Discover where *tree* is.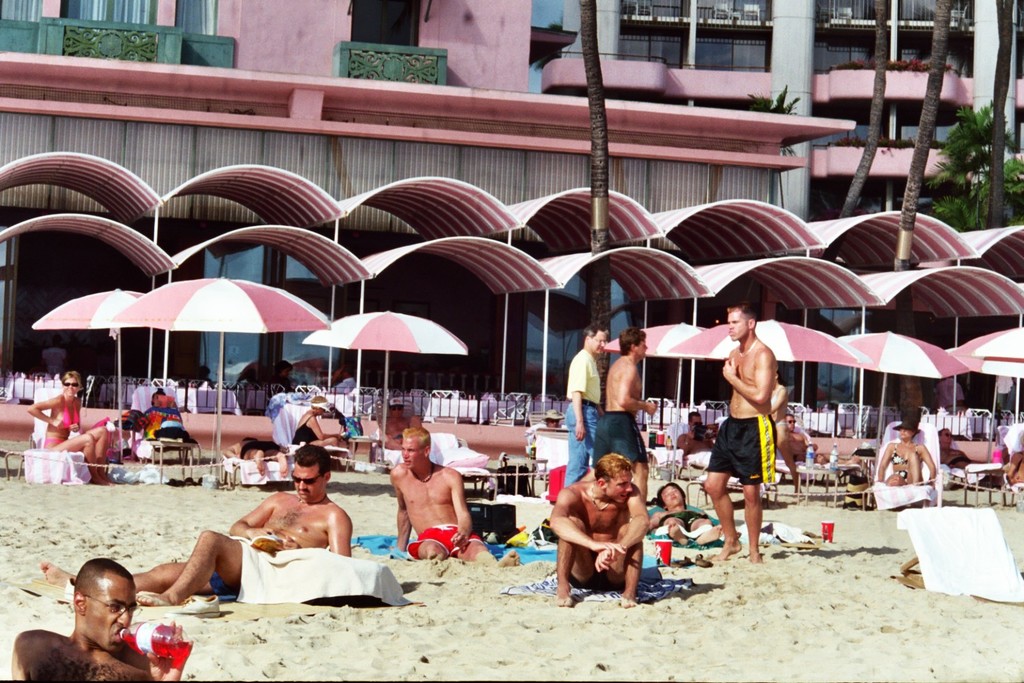
Discovered at [926, 100, 1023, 232].
